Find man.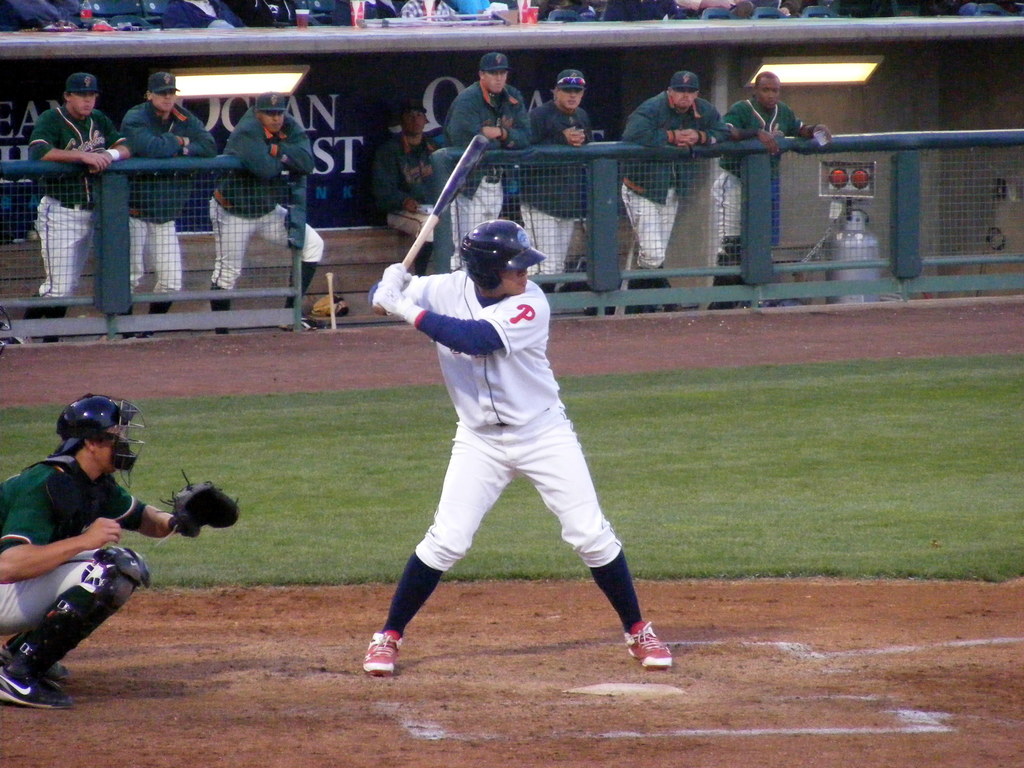
722 66 836 304.
